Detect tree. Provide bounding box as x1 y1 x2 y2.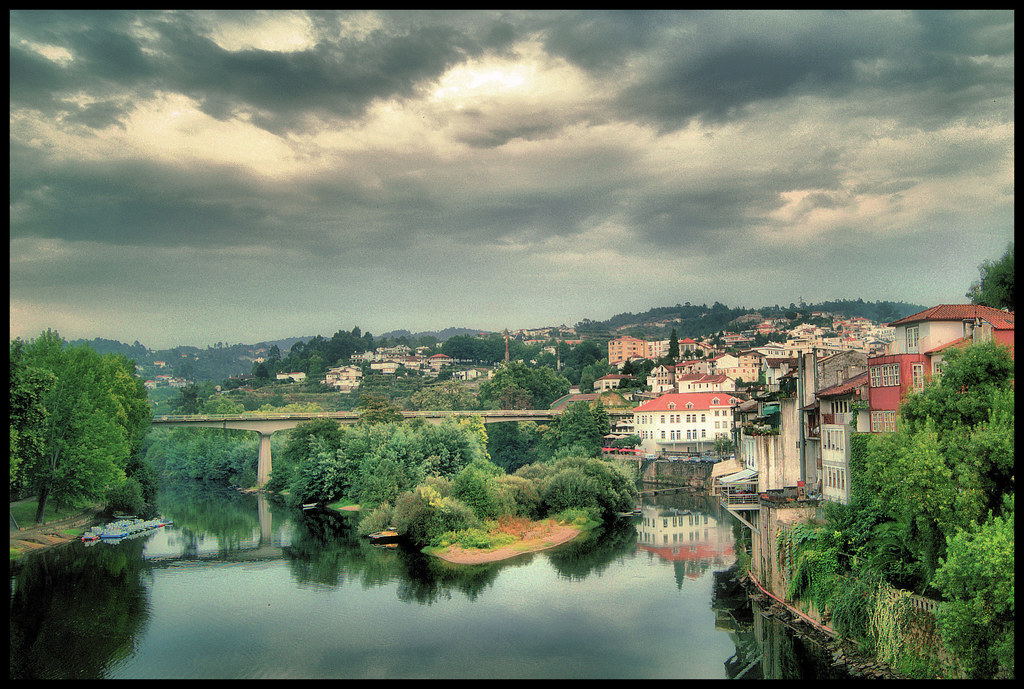
391 368 404 376.
